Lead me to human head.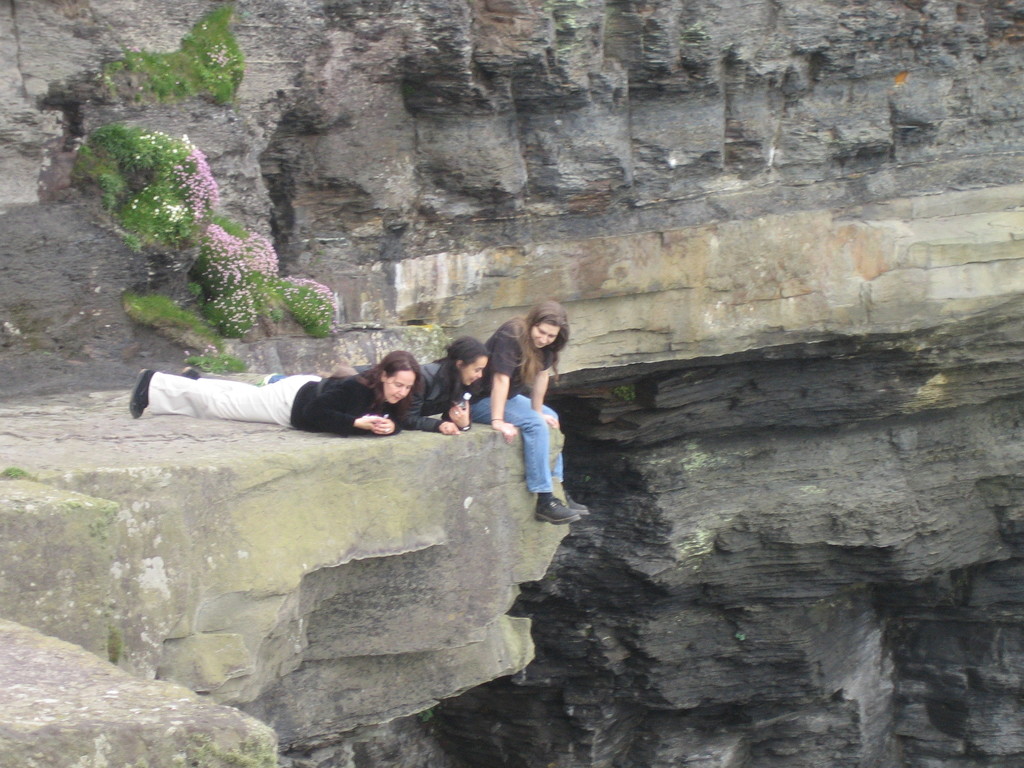
Lead to Rect(523, 301, 568, 353).
